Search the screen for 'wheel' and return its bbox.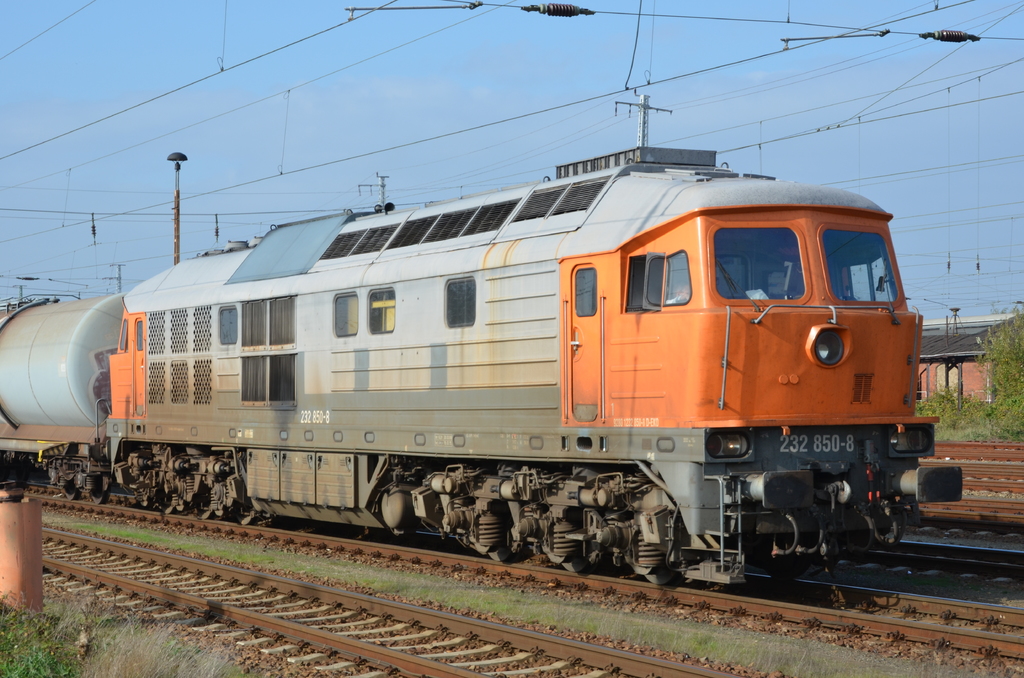
Found: l=640, t=569, r=691, b=589.
